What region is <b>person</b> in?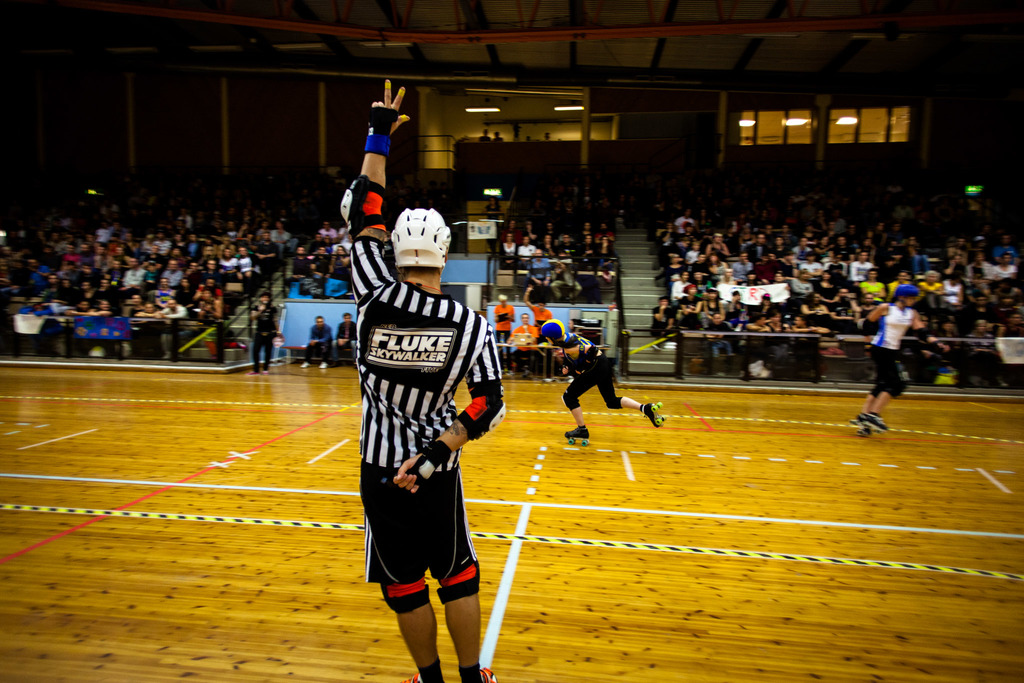
box=[296, 312, 326, 370].
